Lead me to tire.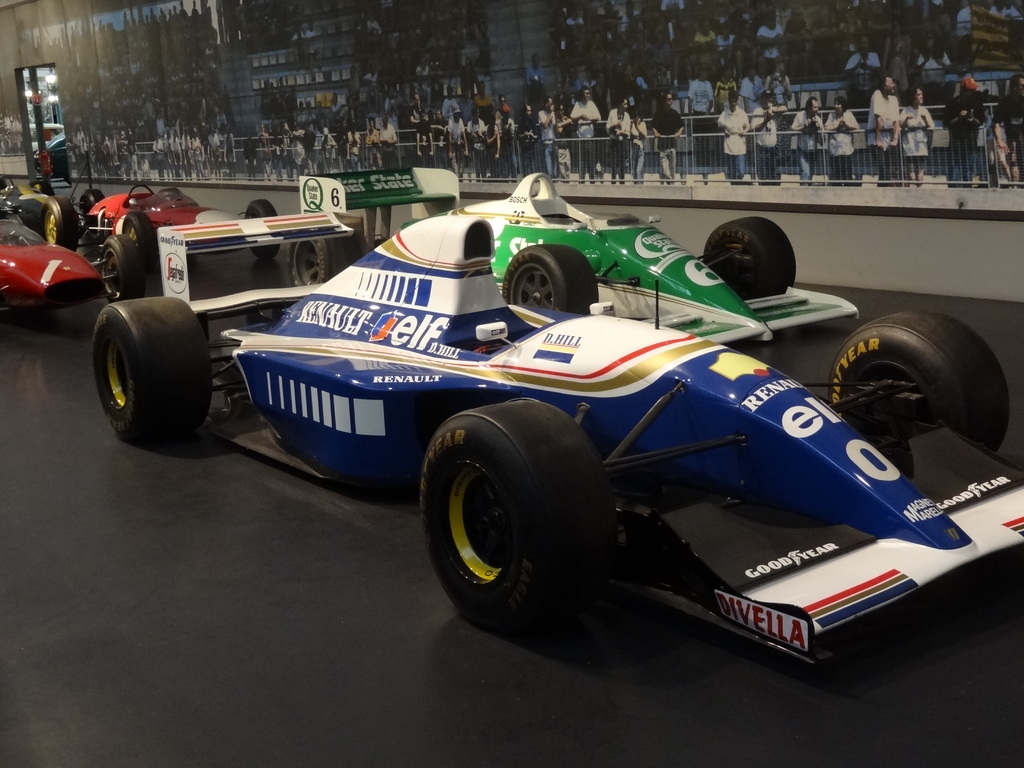
Lead to {"left": 39, "top": 195, "right": 77, "bottom": 253}.
